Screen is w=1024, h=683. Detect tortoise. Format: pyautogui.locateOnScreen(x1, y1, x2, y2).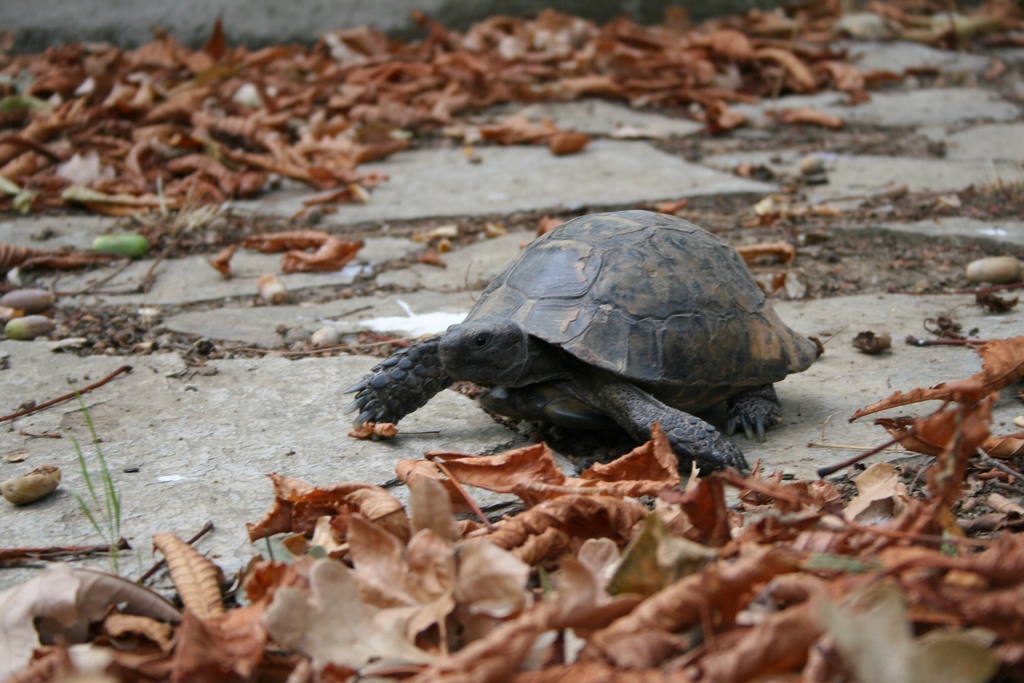
pyautogui.locateOnScreen(342, 208, 821, 475).
